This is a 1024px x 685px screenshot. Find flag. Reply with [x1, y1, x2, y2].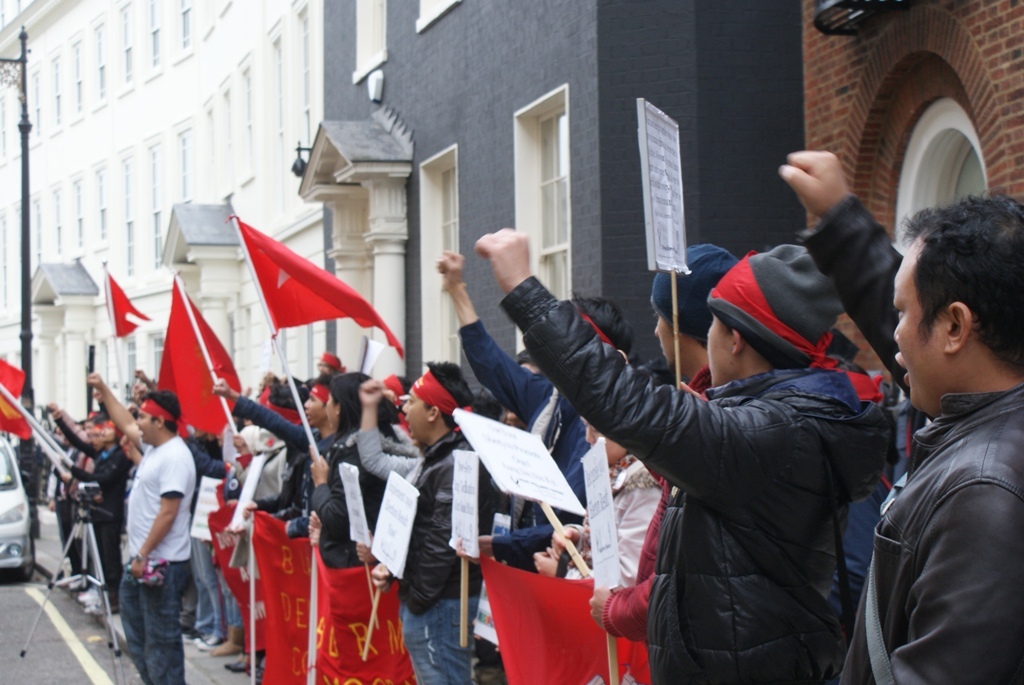
[146, 300, 252, 445].
